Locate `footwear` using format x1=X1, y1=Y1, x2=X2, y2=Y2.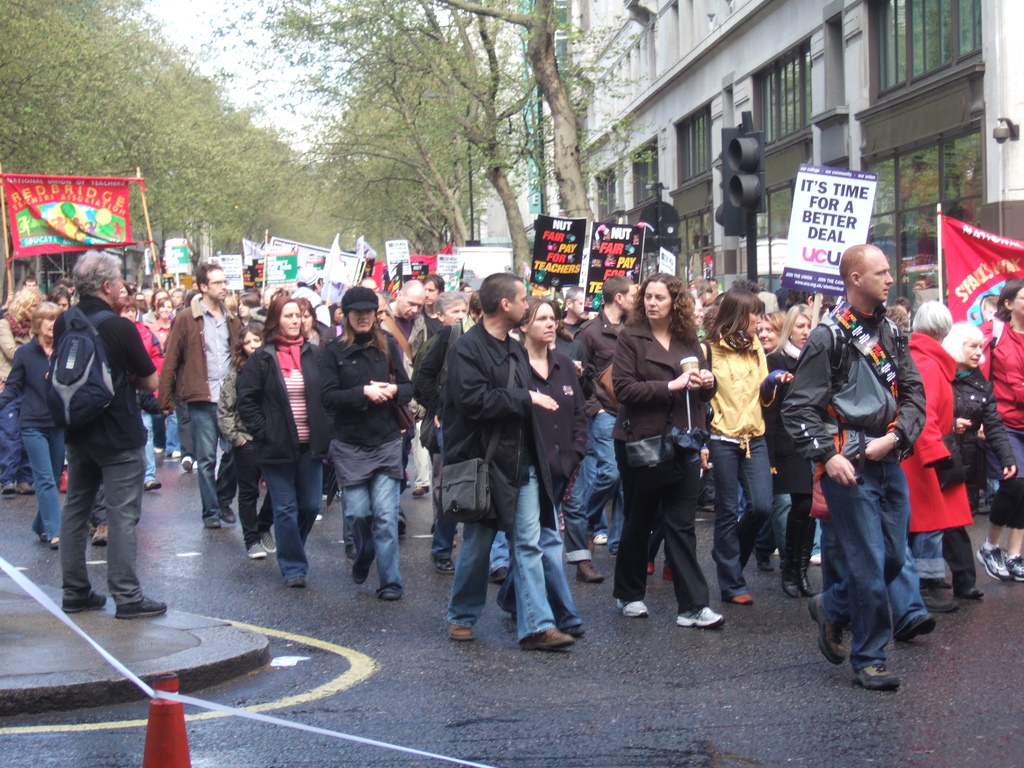
x1=614, y1=601, x2=651, y2=621.
